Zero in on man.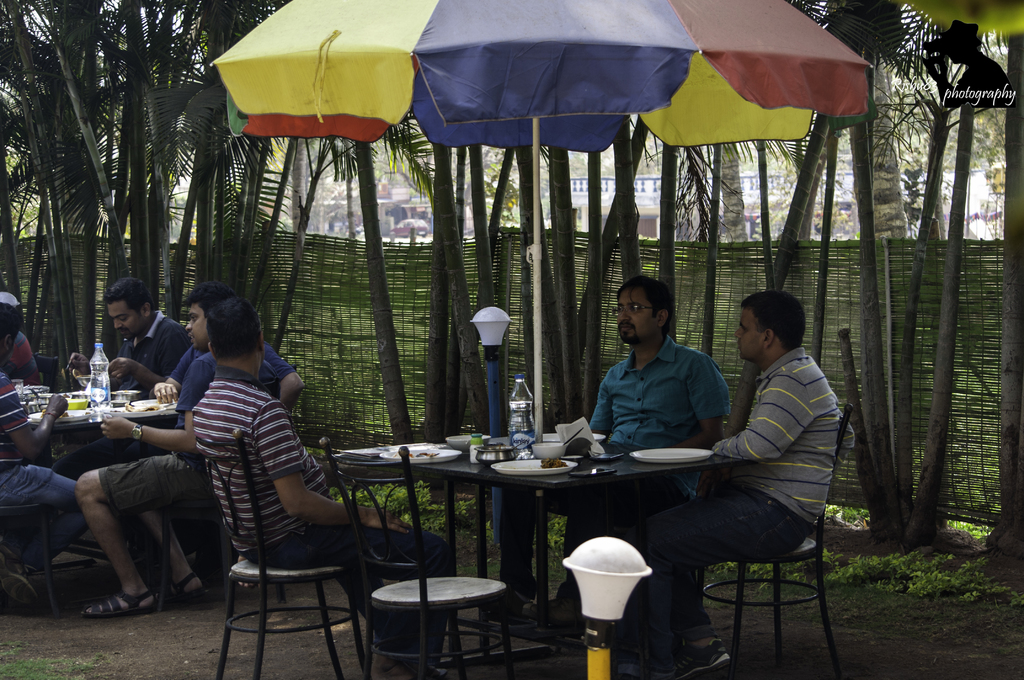
Zeroed in: left=573, top=270, right=737, bottom=599.
